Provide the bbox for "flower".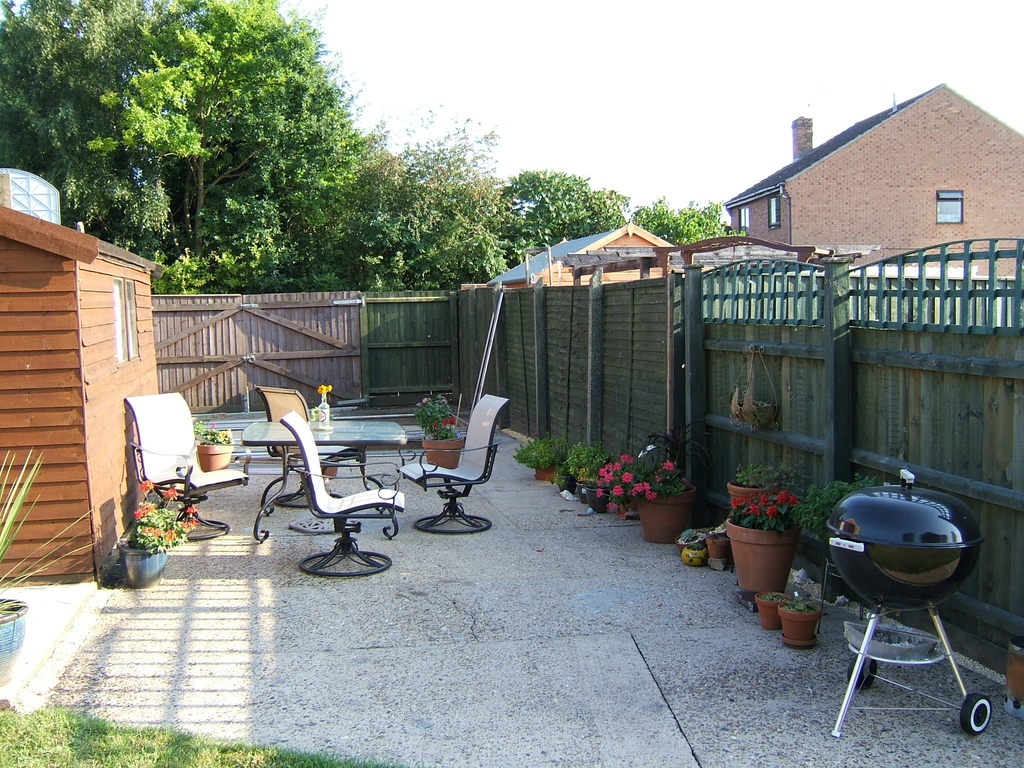
<box>625,455,633,463</box>.
